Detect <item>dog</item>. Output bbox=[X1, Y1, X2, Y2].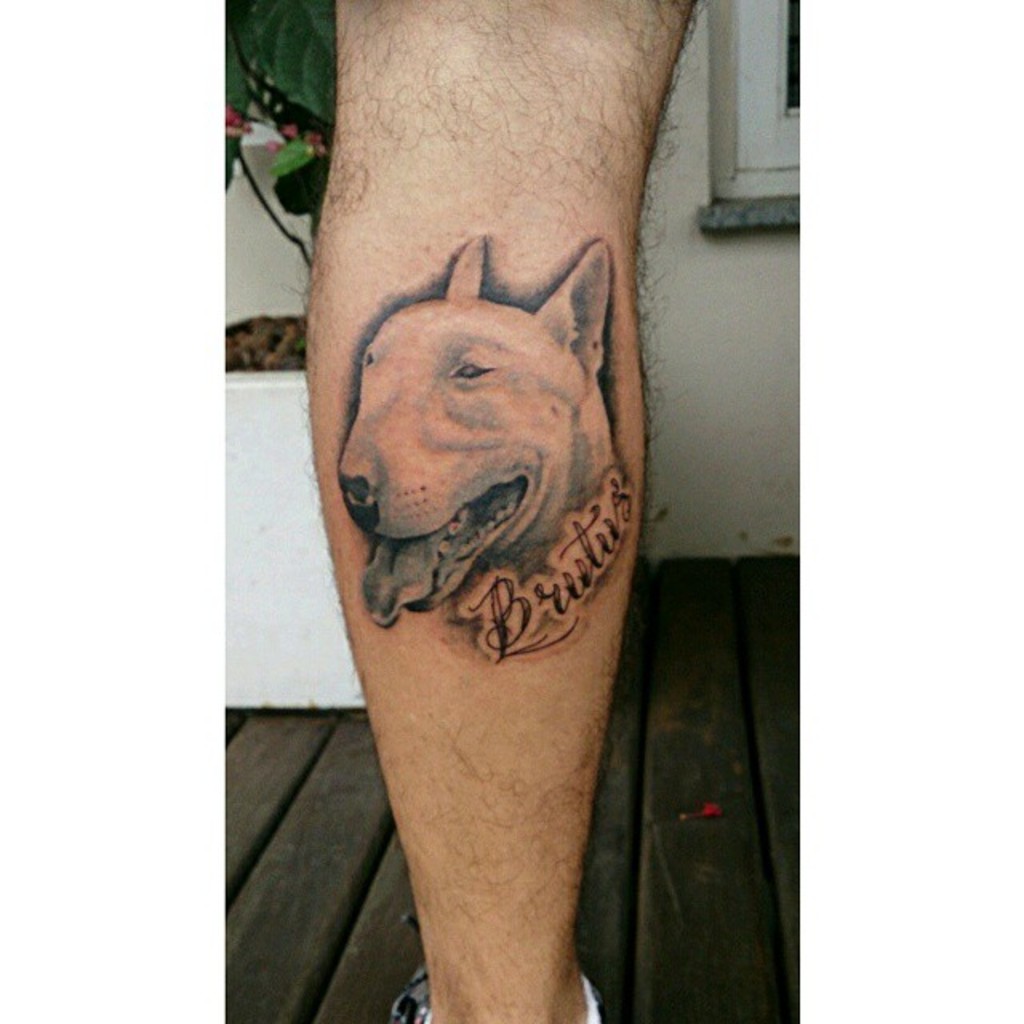
bbox=[334, 227, 616, 630].
